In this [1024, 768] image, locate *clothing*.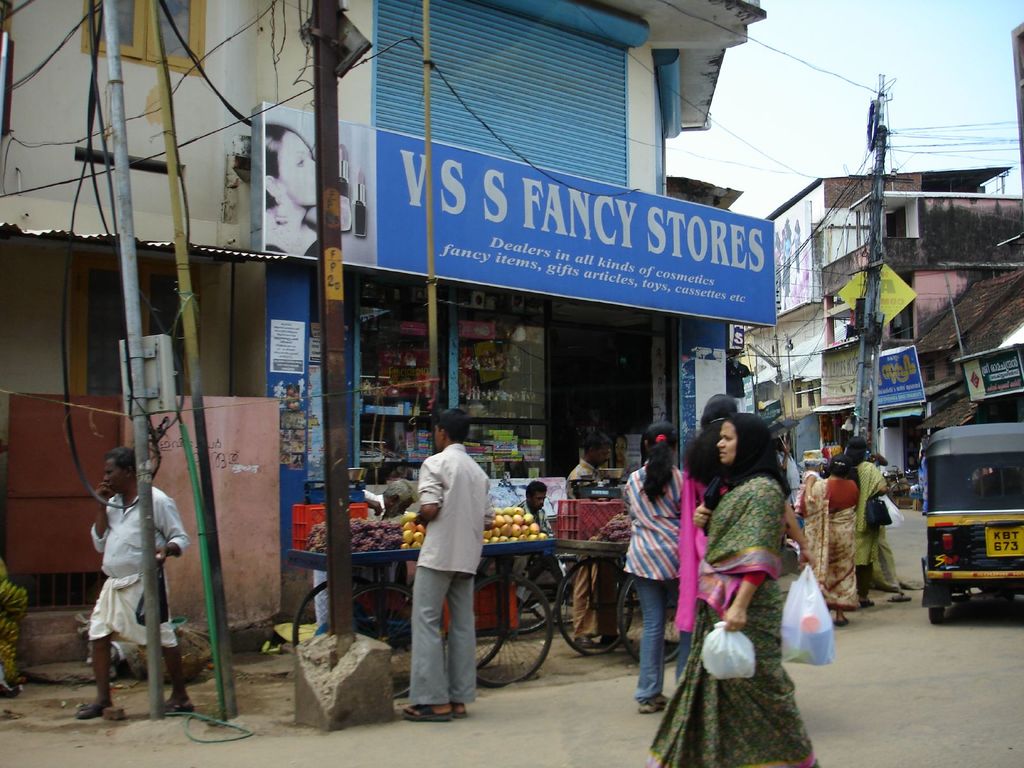
Bounding box: <box>622,462,690,699</box>.
